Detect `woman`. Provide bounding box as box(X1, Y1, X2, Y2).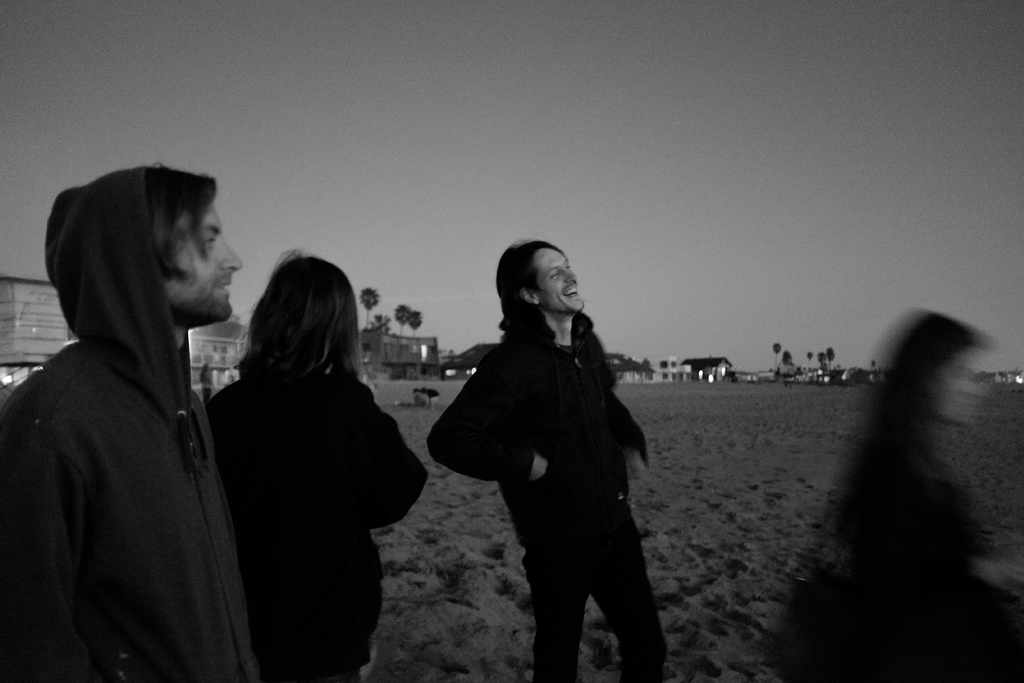
box(757, 297, 1023, 682).
